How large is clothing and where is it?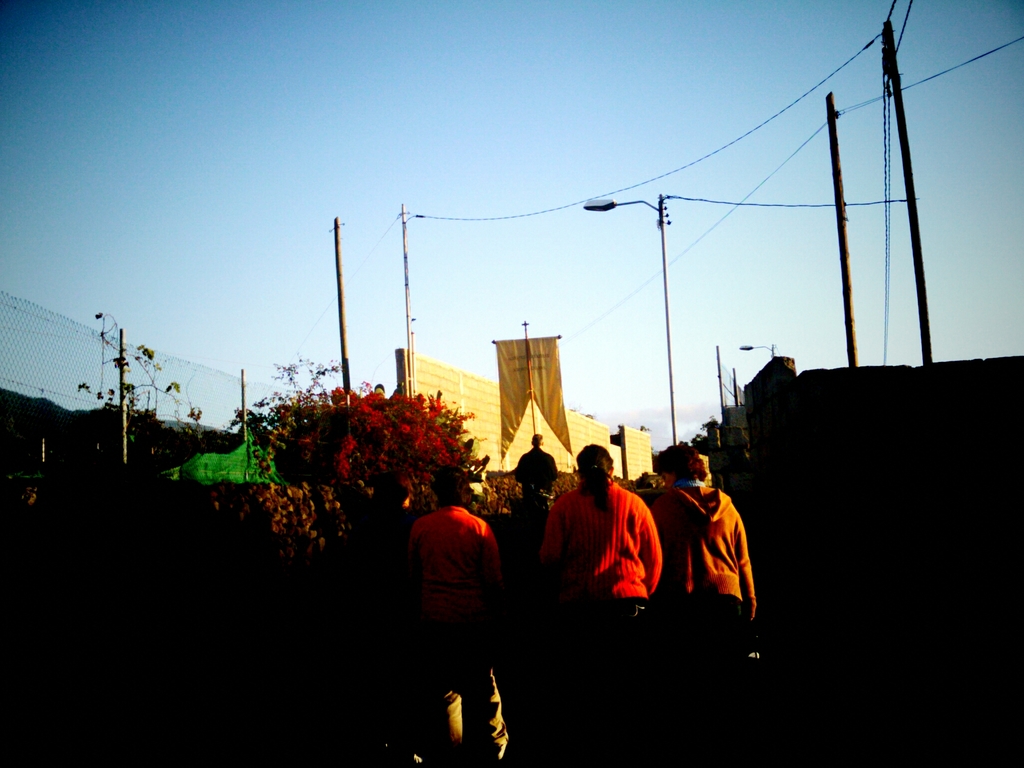
Bounding box: box(514, 447, 555, 511).
